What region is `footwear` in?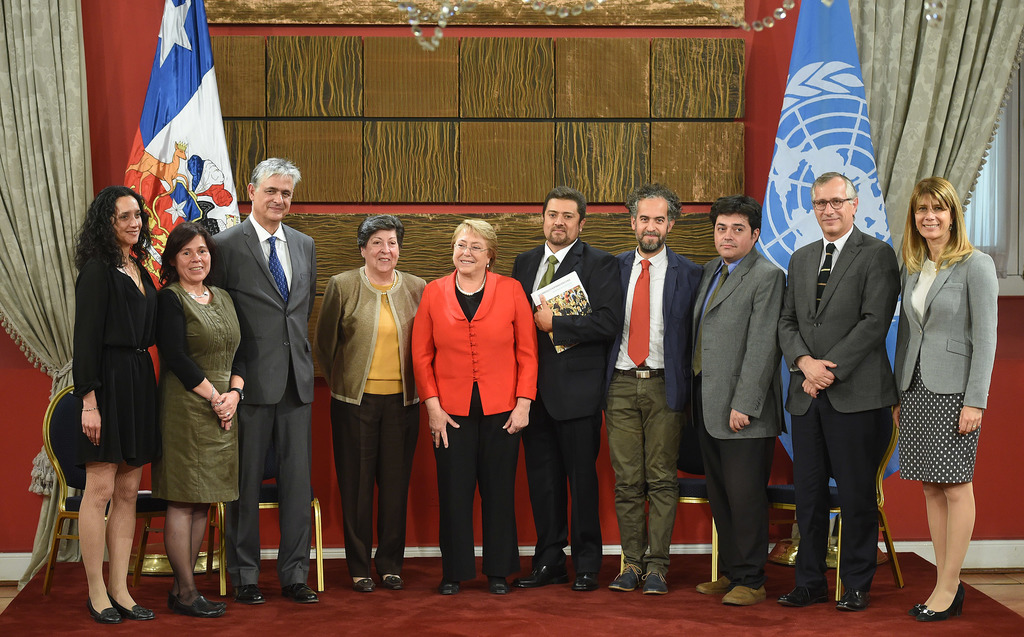
bbox(285, 581, 316, 604).
